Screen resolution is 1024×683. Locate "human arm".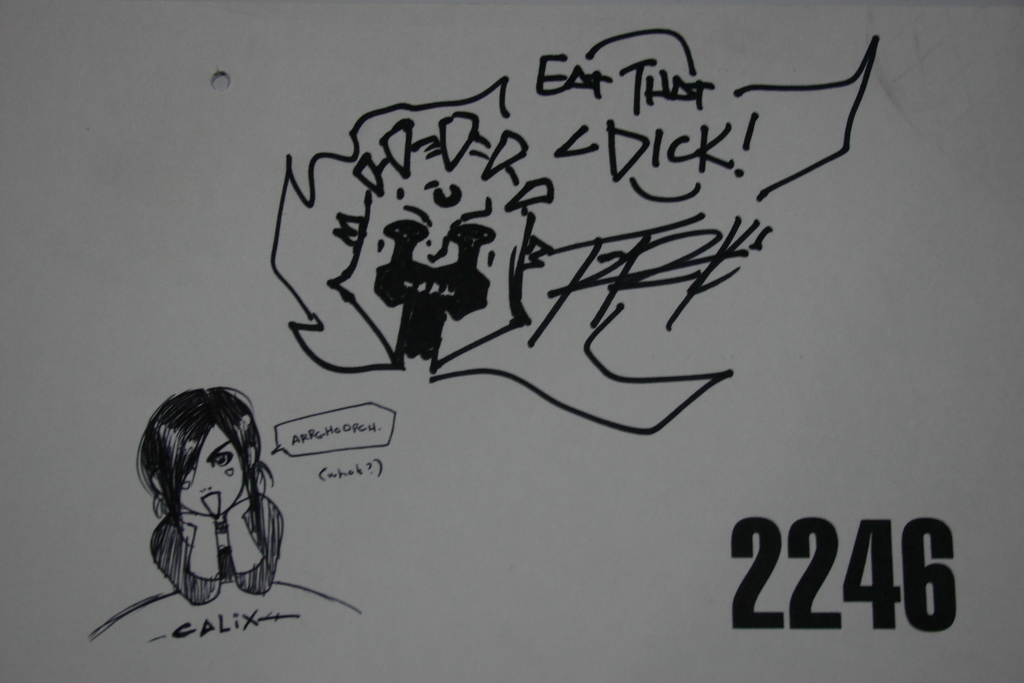
detection(225, 490, 287, 598).
